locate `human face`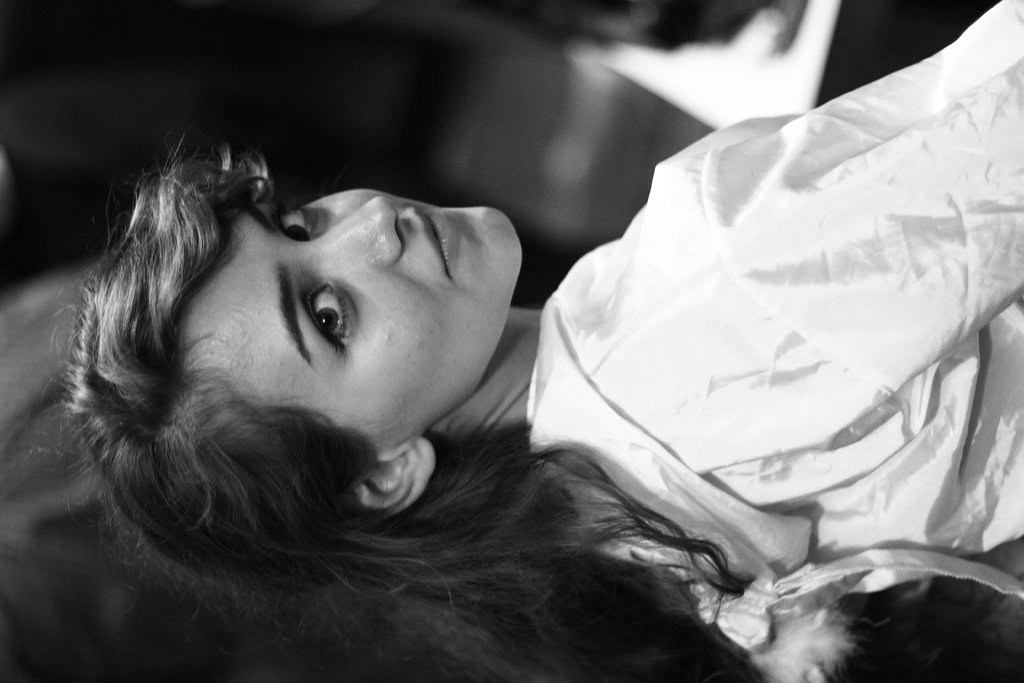
box=[182, 183, 516, 449]
